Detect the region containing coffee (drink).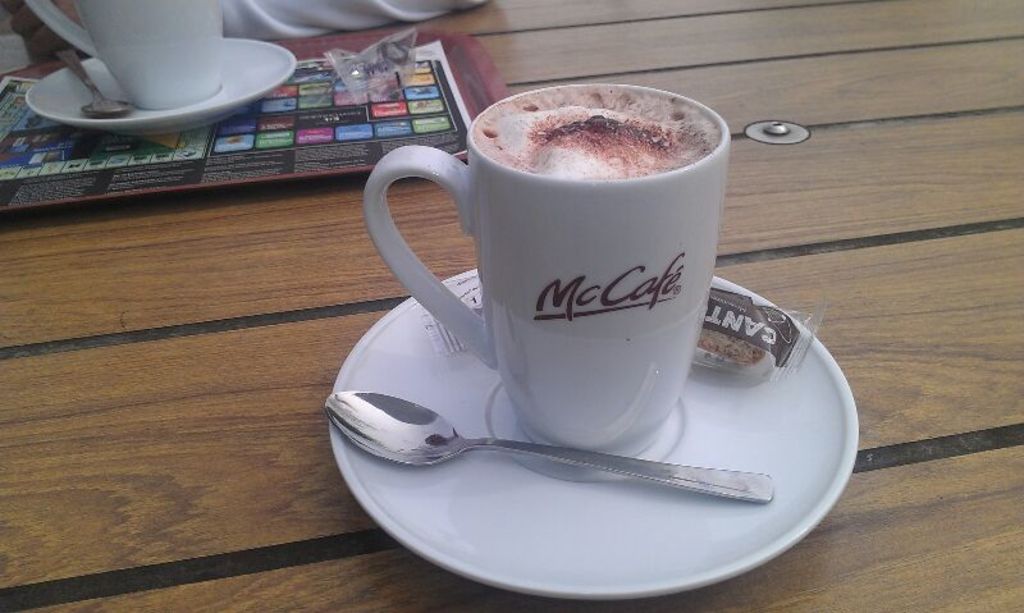
detection(477, 88, 719, 178).
